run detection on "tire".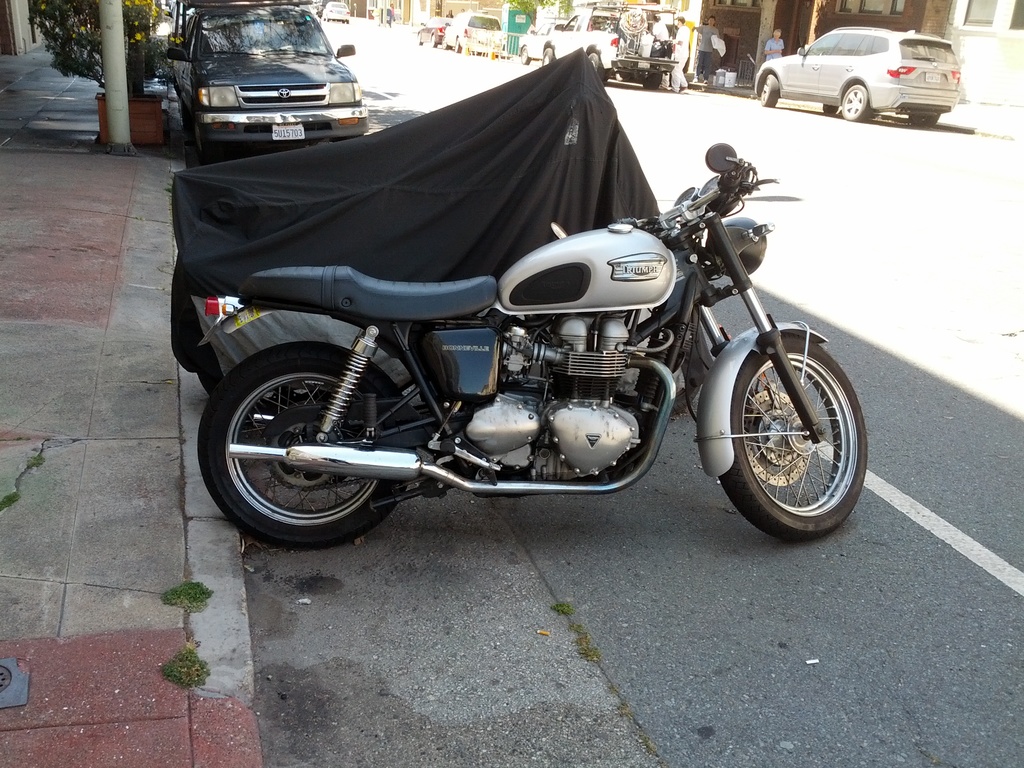
Result: rect(190, 122, 206, 167).
